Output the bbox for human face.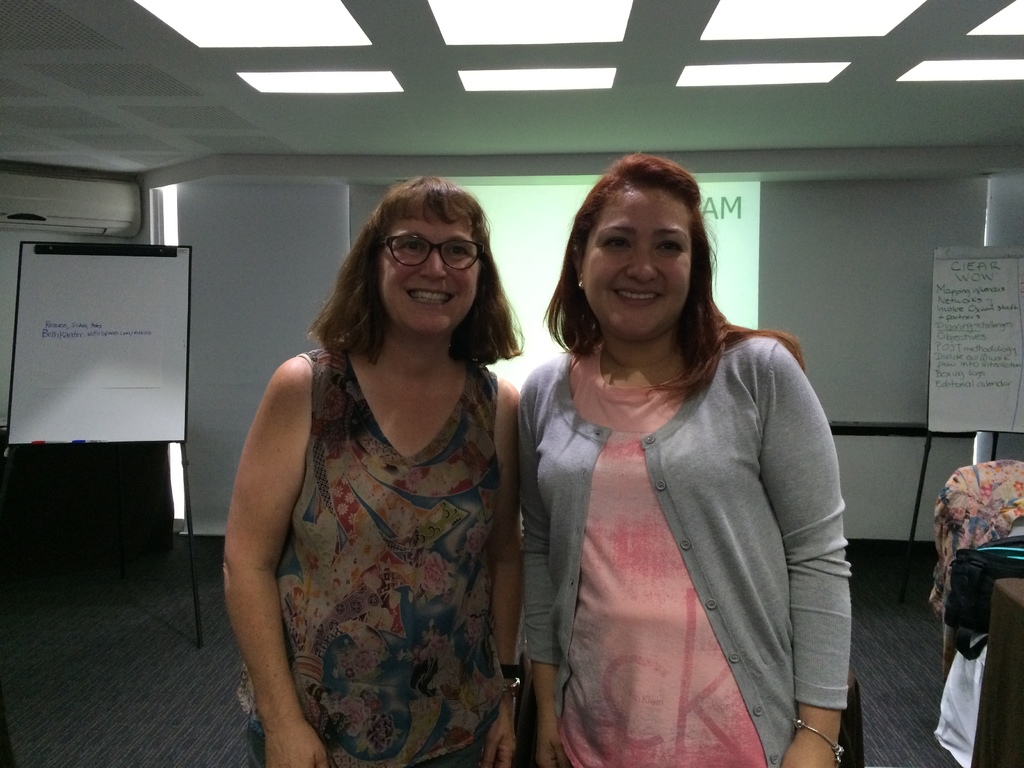
[x1=586, y1=189, x2=690, y2=336].
